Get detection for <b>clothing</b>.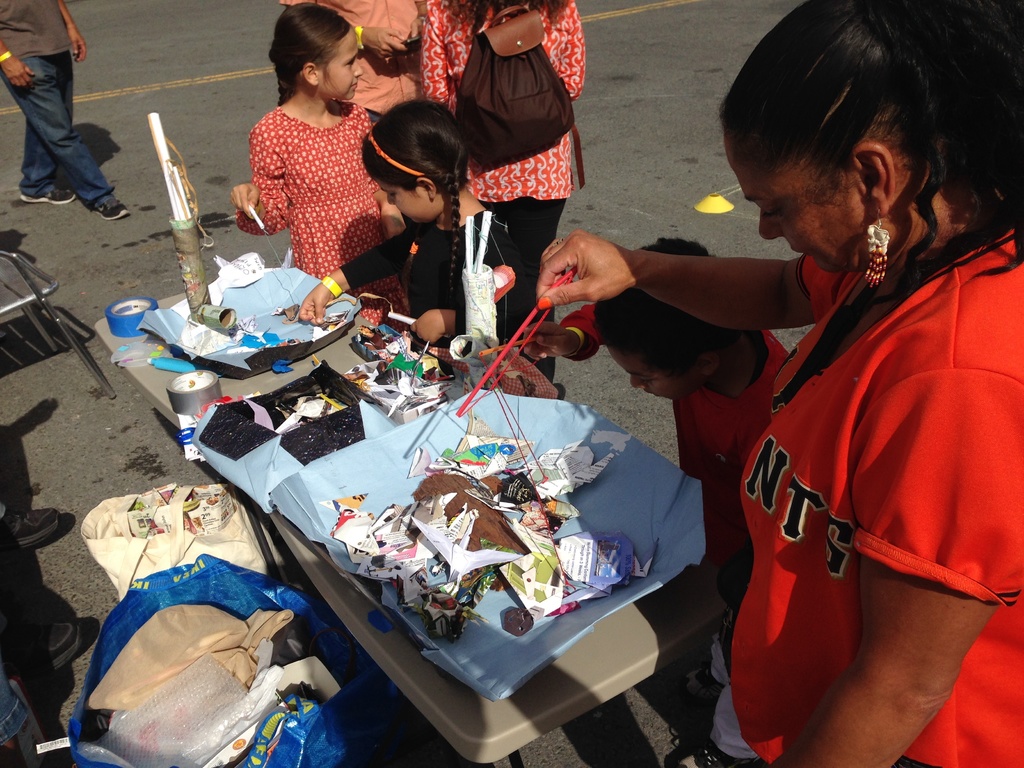
Detection: Rect(561, 305, 797, 563).
